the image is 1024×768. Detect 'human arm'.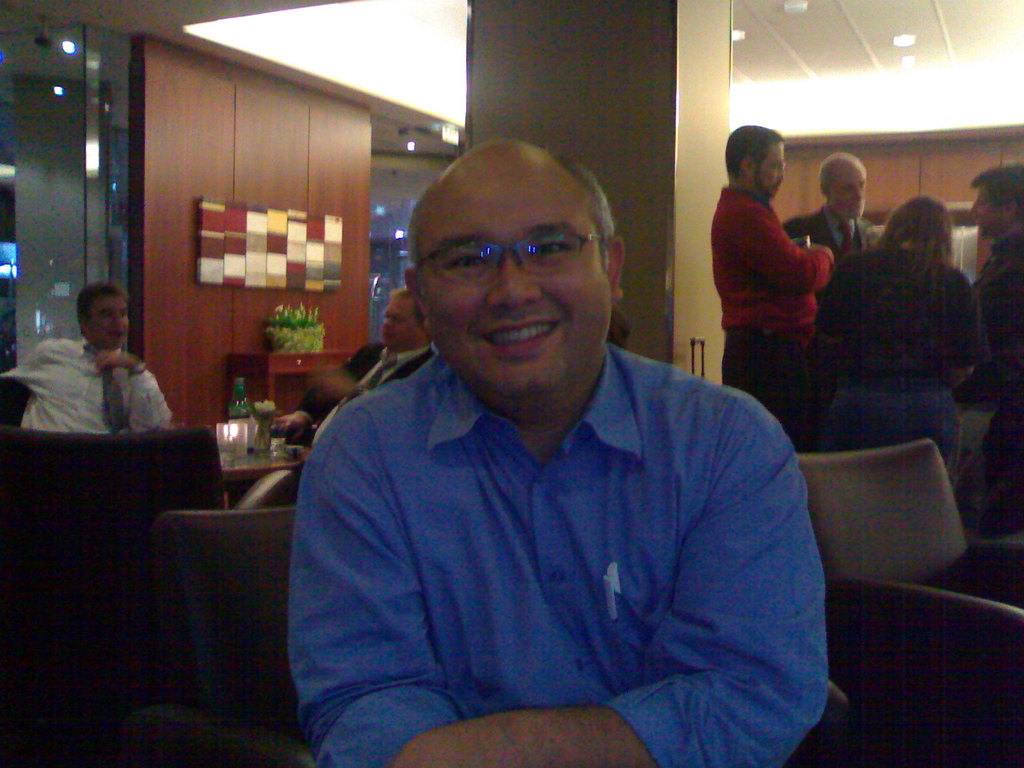
Detection: pyautogui.locateOnScreen(280, 410, 456, 767).
